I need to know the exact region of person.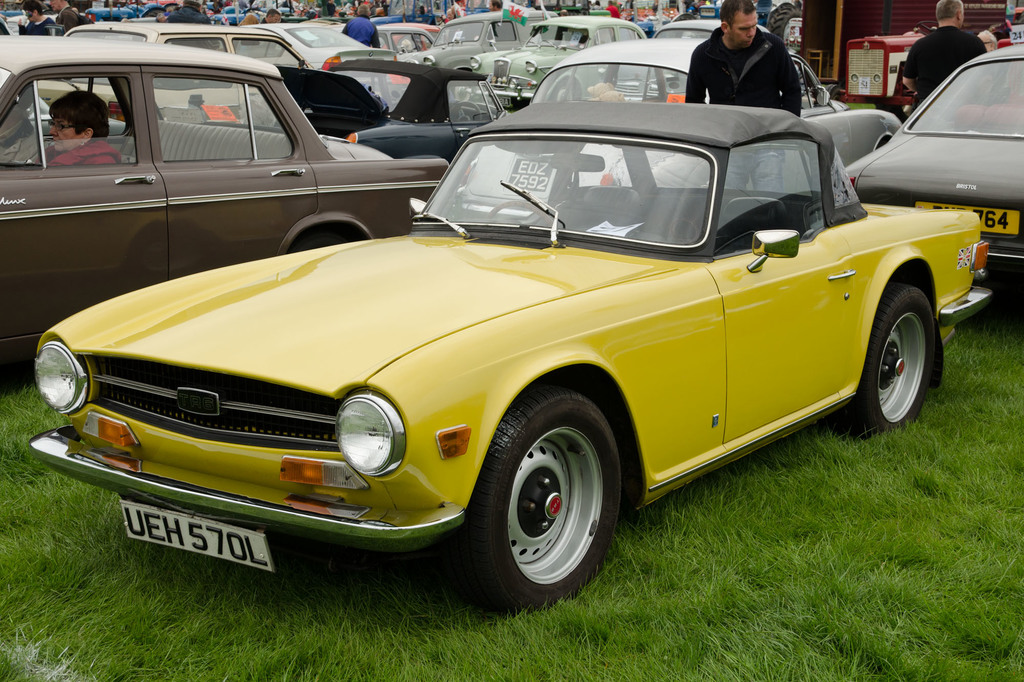
Region: x1=41 y1=96 x2=118 y2=165.
